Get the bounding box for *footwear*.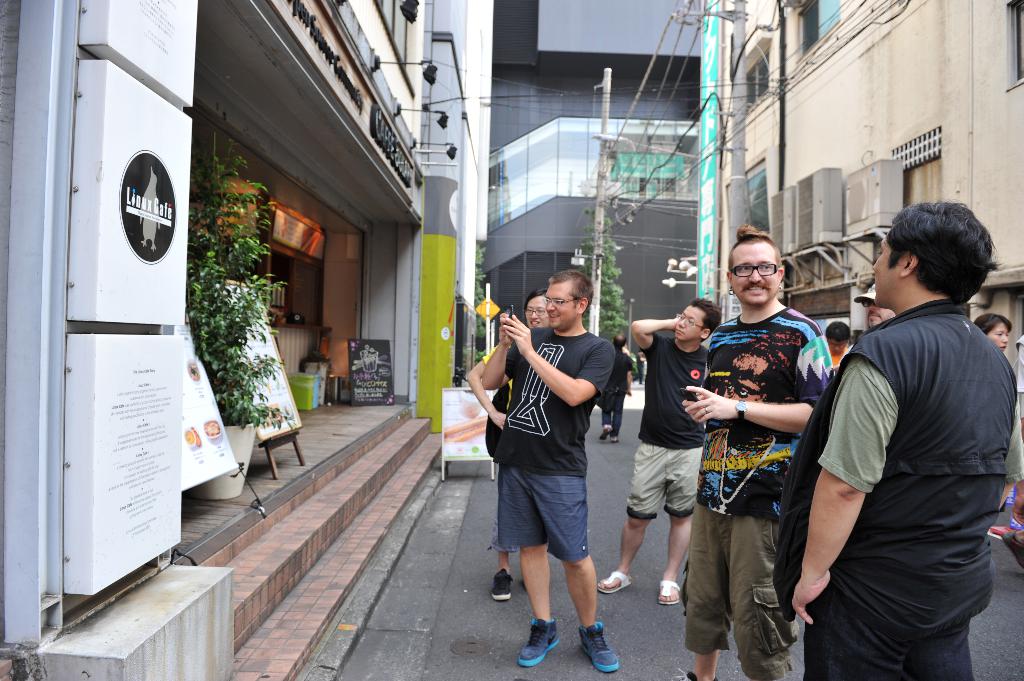
BBox(658, 579, 676, 609).
